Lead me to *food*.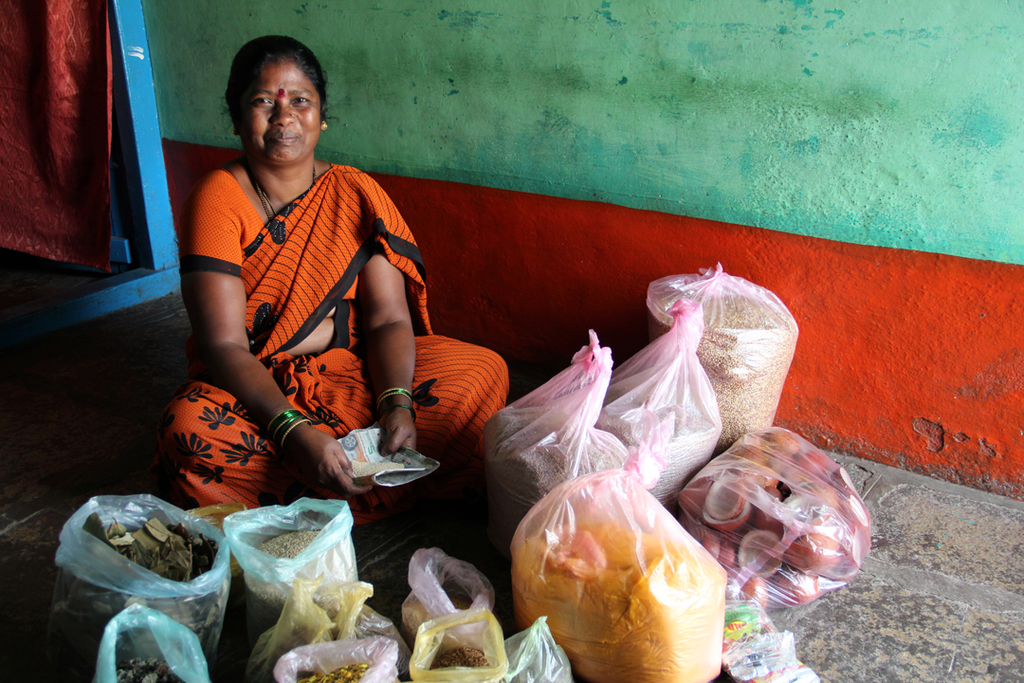
Lead to bbox=(641, 274, 797, 452).
